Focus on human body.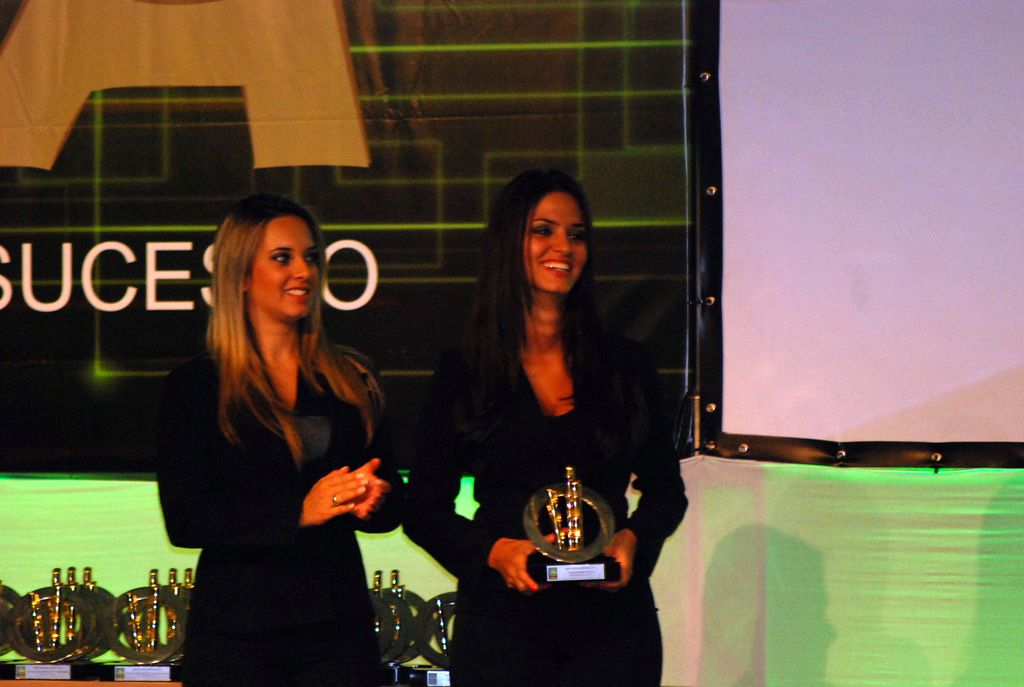
Focused at {"x1": 155, "y1": 190, "x2": 394, "y2": 686}.
